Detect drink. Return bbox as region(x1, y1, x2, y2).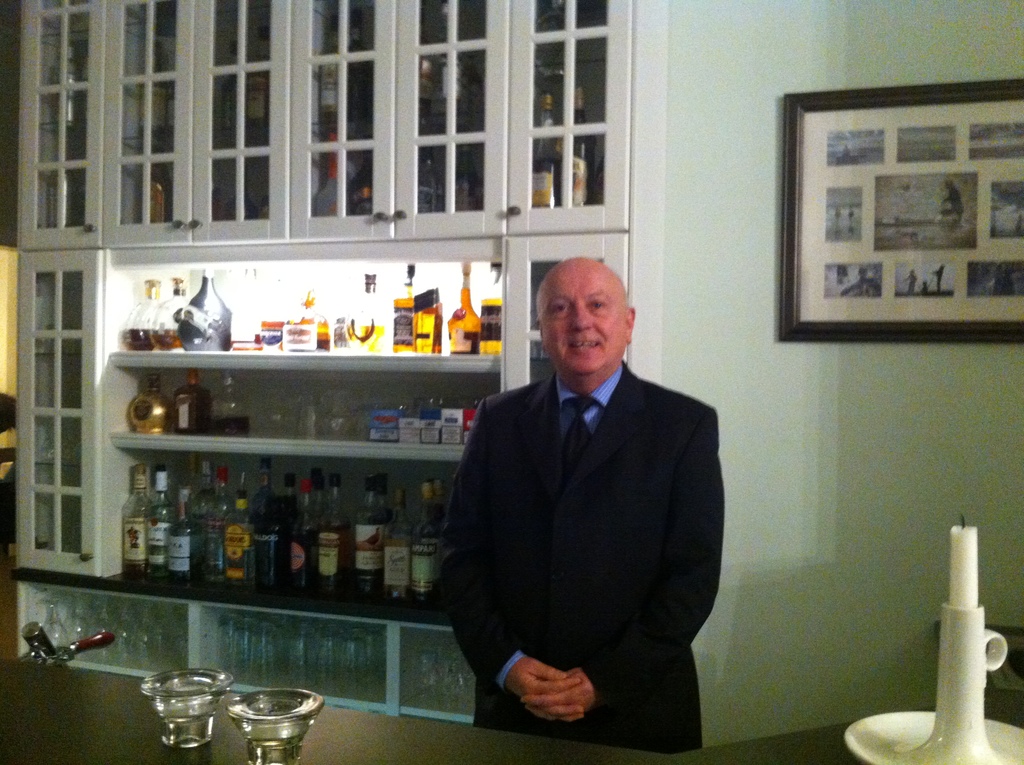
region(150, 276, 183, 352).
